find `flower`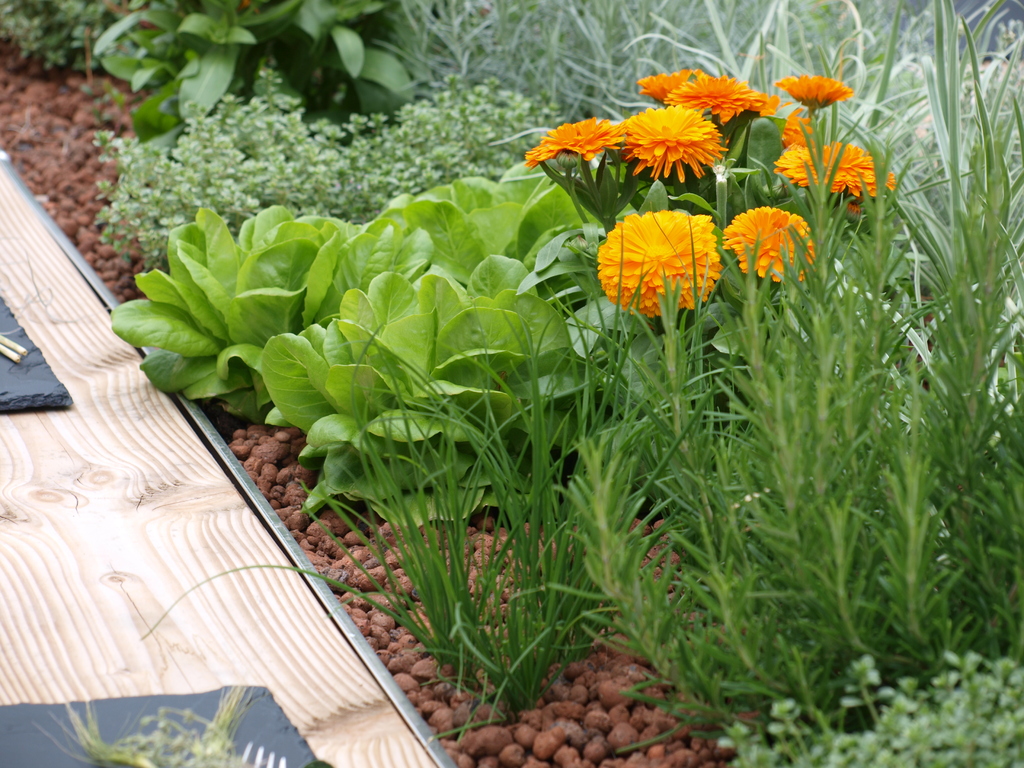
left=721, top=202, right=822, bottom=287
